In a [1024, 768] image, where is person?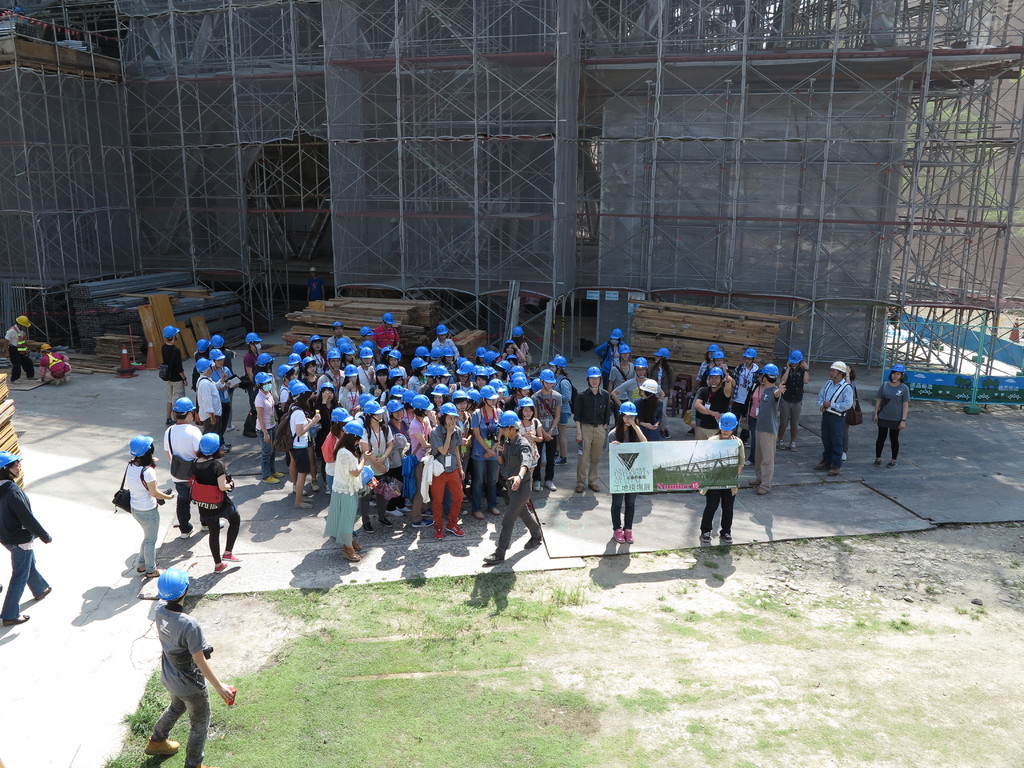
[left=327, top=422, right=373, bottom=562].
